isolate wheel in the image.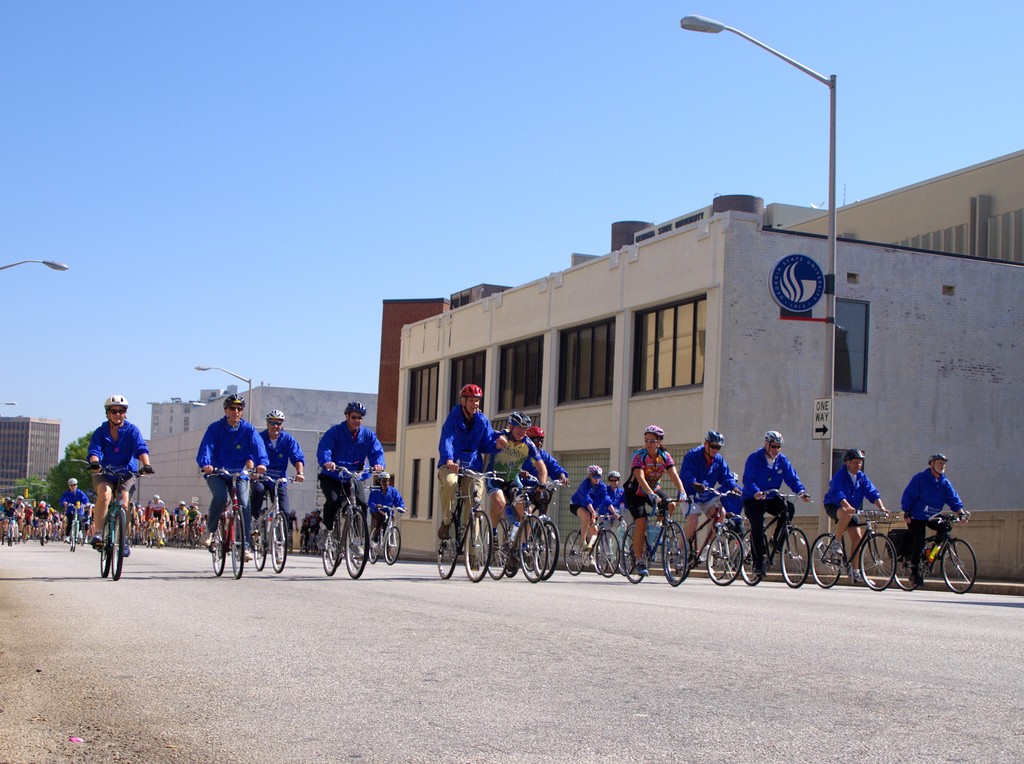
Isolated region: (439, 509, 460, 584).
